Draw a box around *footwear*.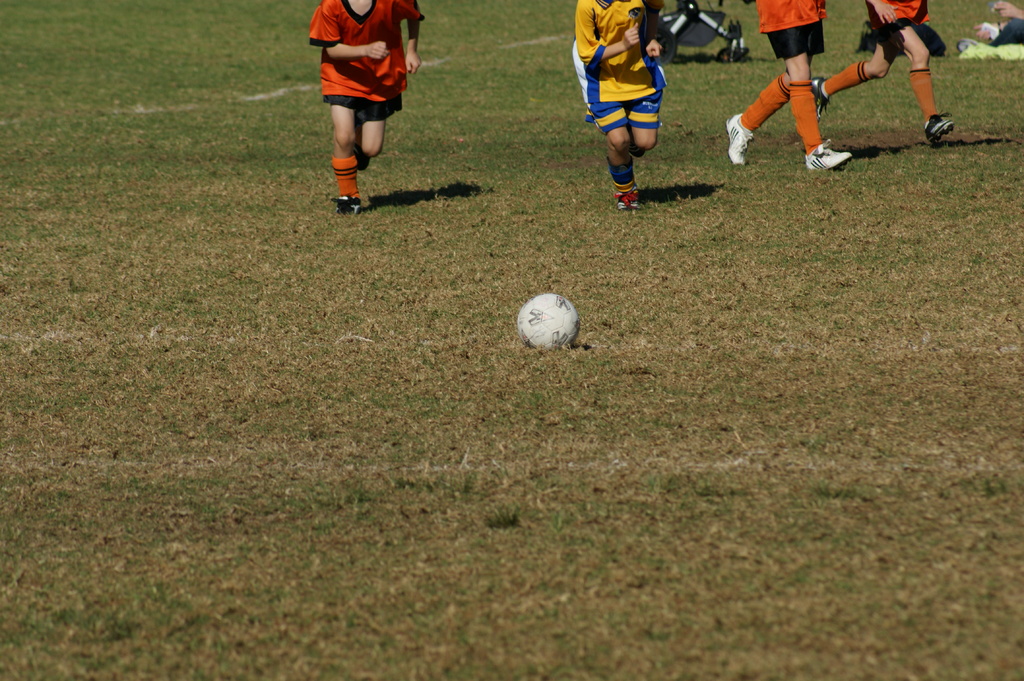
(801,141,852,172).
